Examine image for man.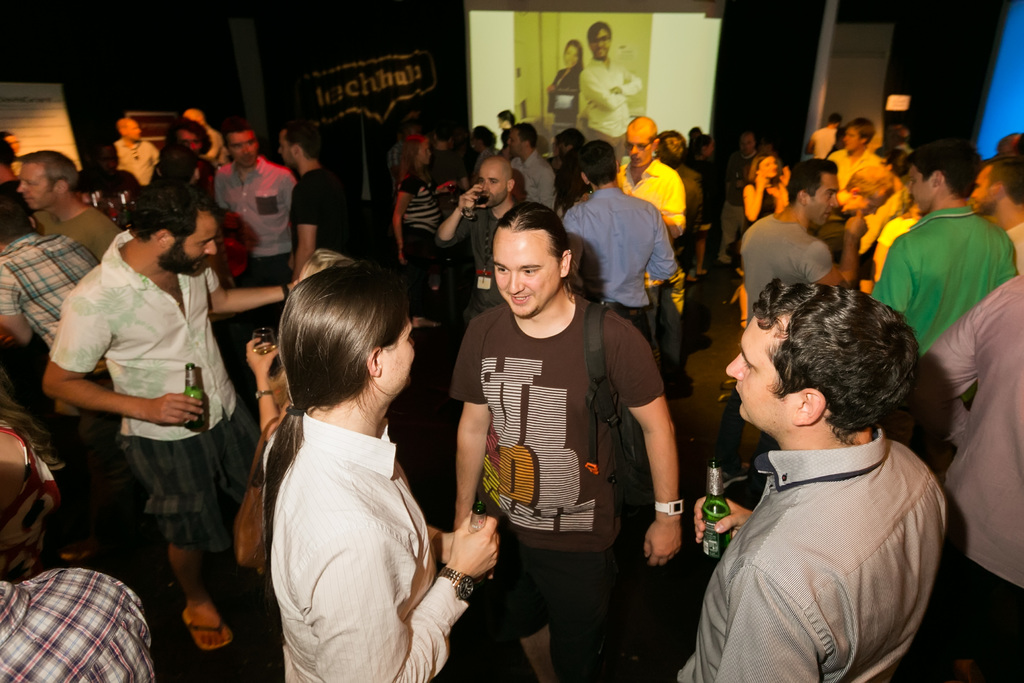
Examination result: (x1=616, y1=115, x2=687, y2=400).
